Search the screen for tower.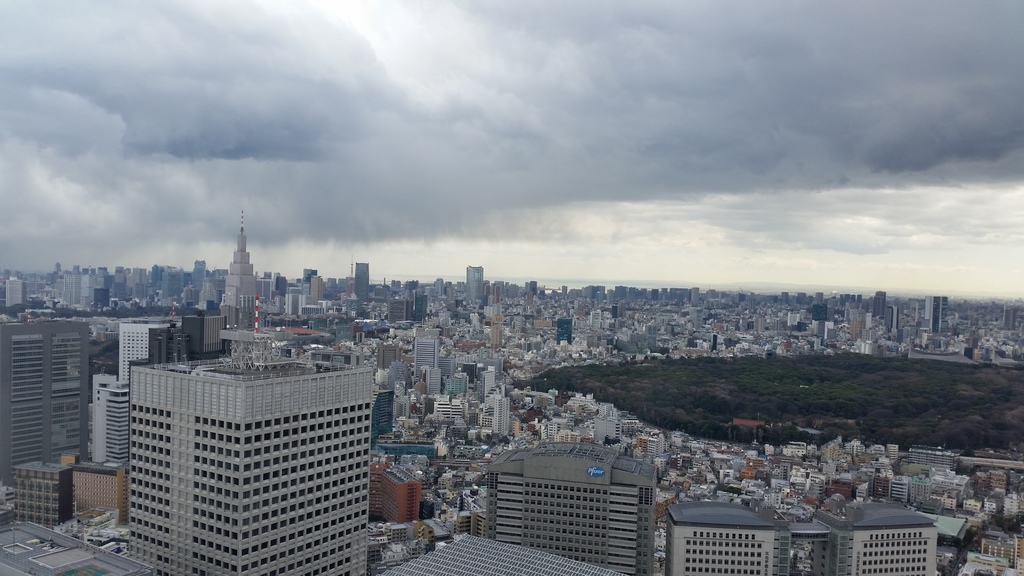
Found at (x1=927, y1=296, x2=947, y2=335).
